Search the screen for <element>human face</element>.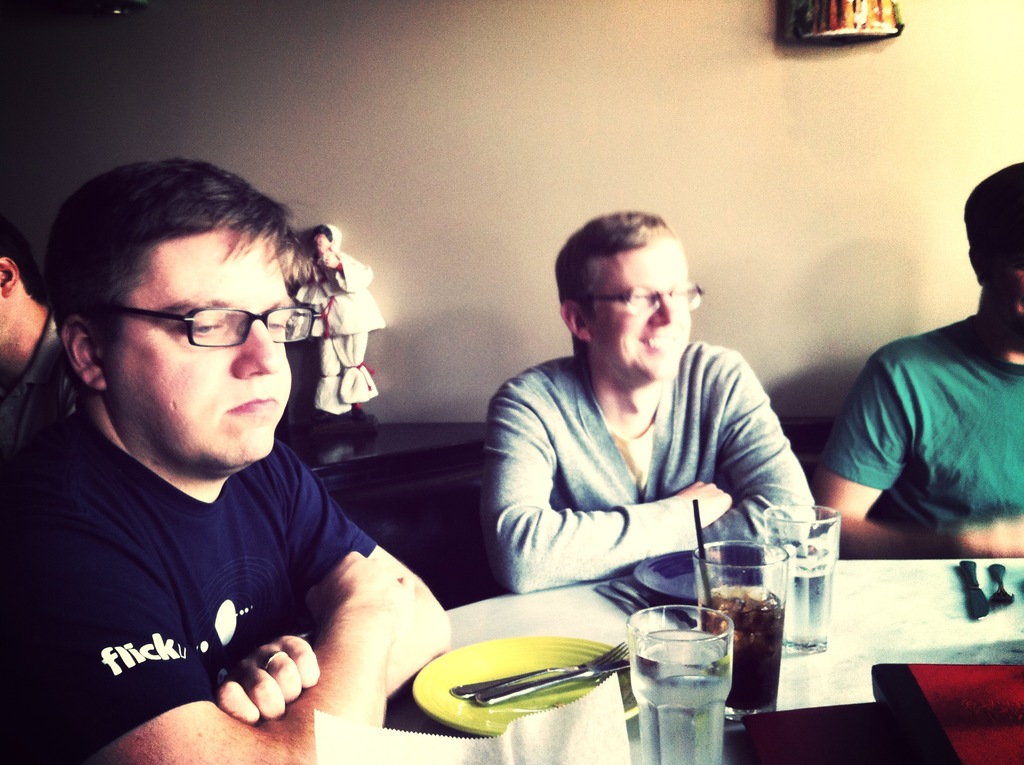
Found at [left=118, top=229, right=294, bottom=470].
